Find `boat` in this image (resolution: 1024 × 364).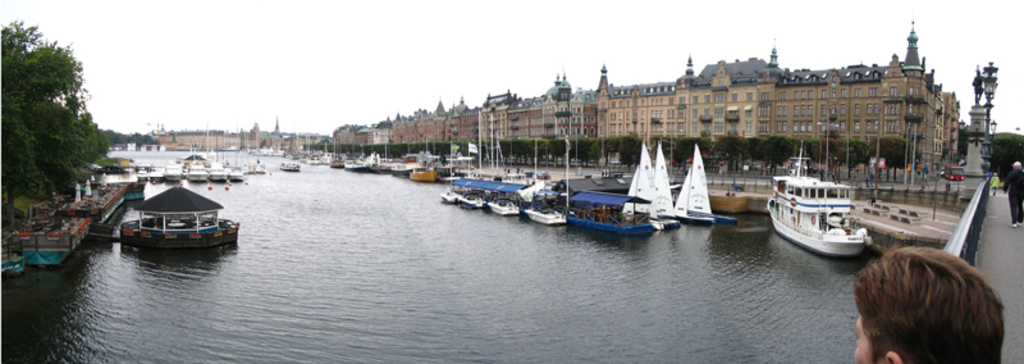
left=650, top=137, right=691, bottom=236.
